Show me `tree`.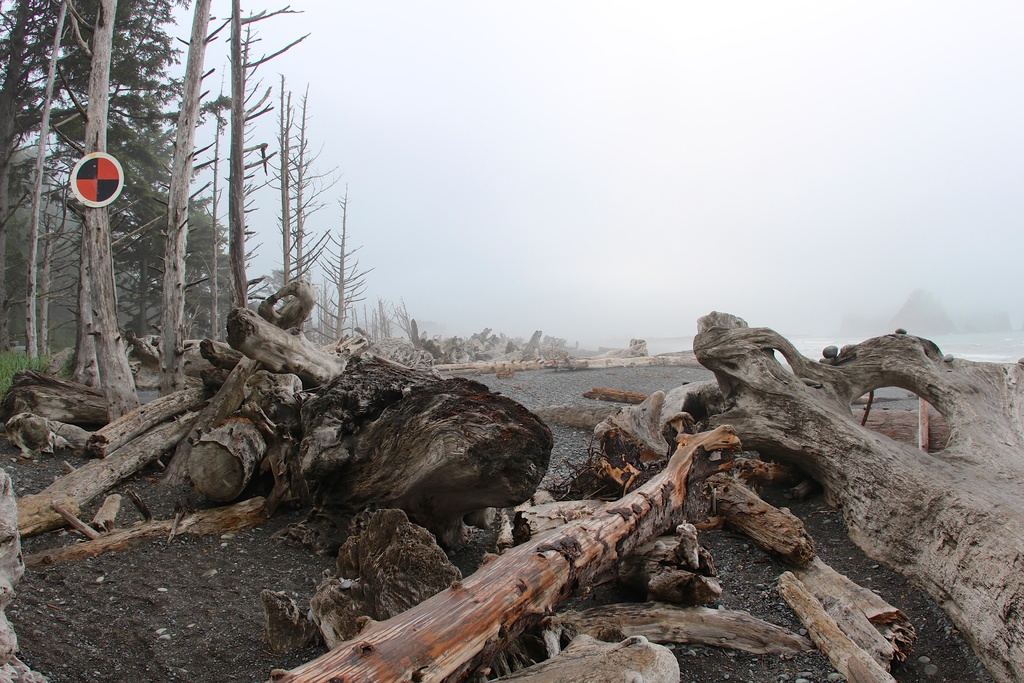
`tree` is here: pyautogui.locateOnScreen(68, 0, 143, 404).
